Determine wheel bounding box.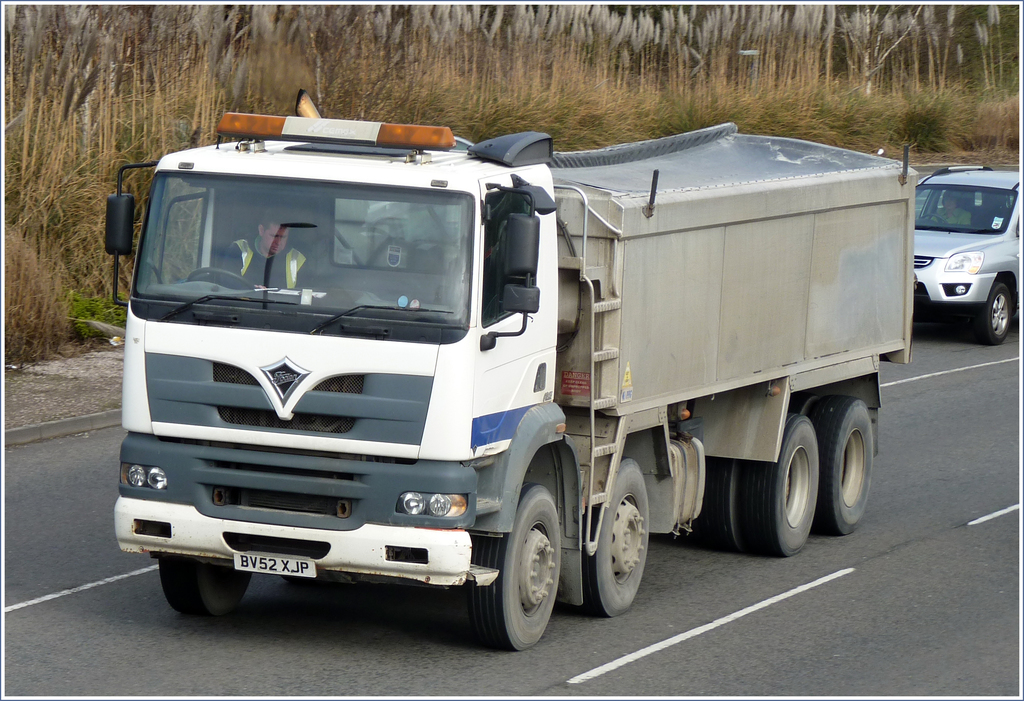
Determined: {"x1": 459, "y1": 485, "x2": 561, "y2": 650}.
